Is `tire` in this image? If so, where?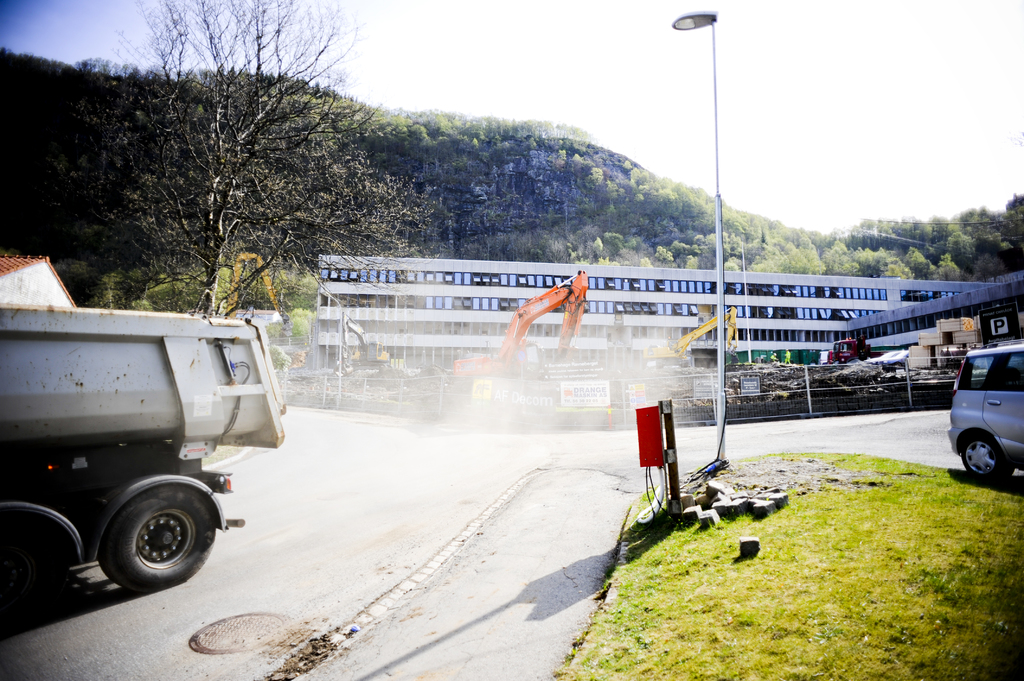
Yes, at BBox(76, 477, 212, 593).
